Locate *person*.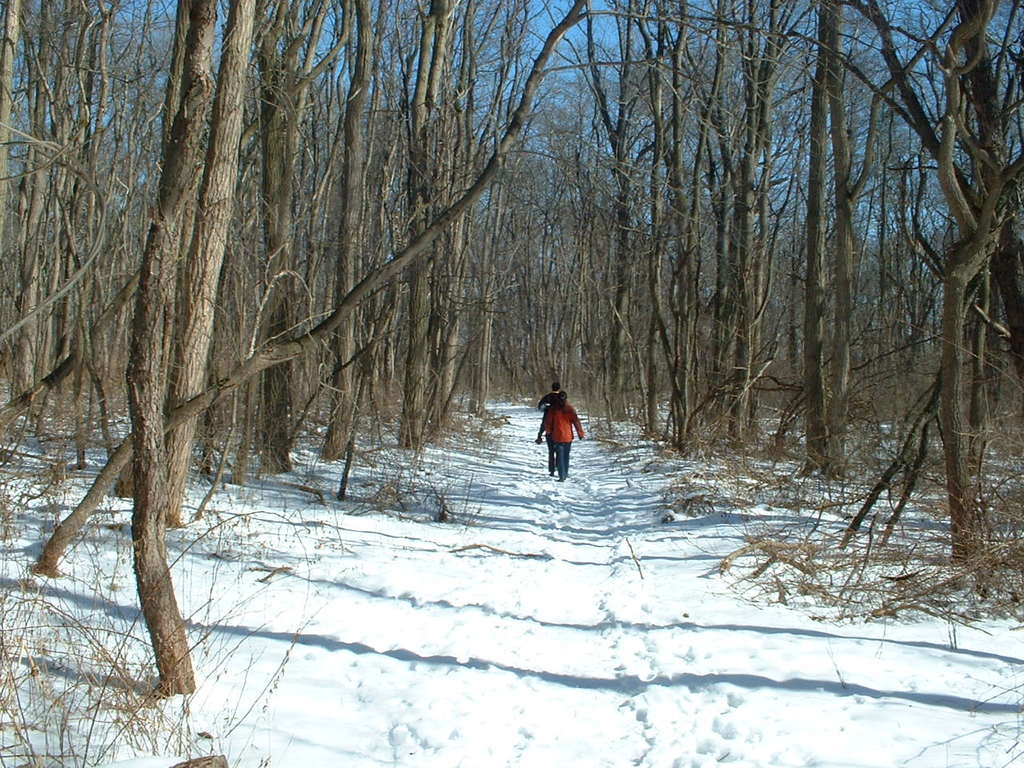
Bounding box: crop(538, 389, 588, 482).
